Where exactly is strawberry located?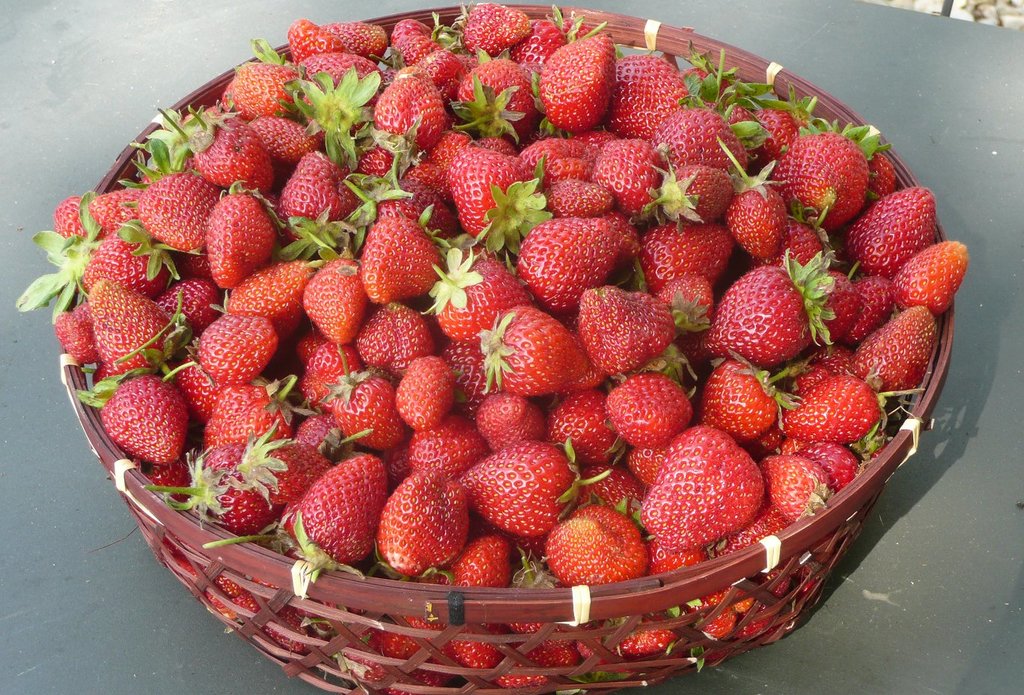
Its bounding box is bbox=[765, 243, 871, 346].
